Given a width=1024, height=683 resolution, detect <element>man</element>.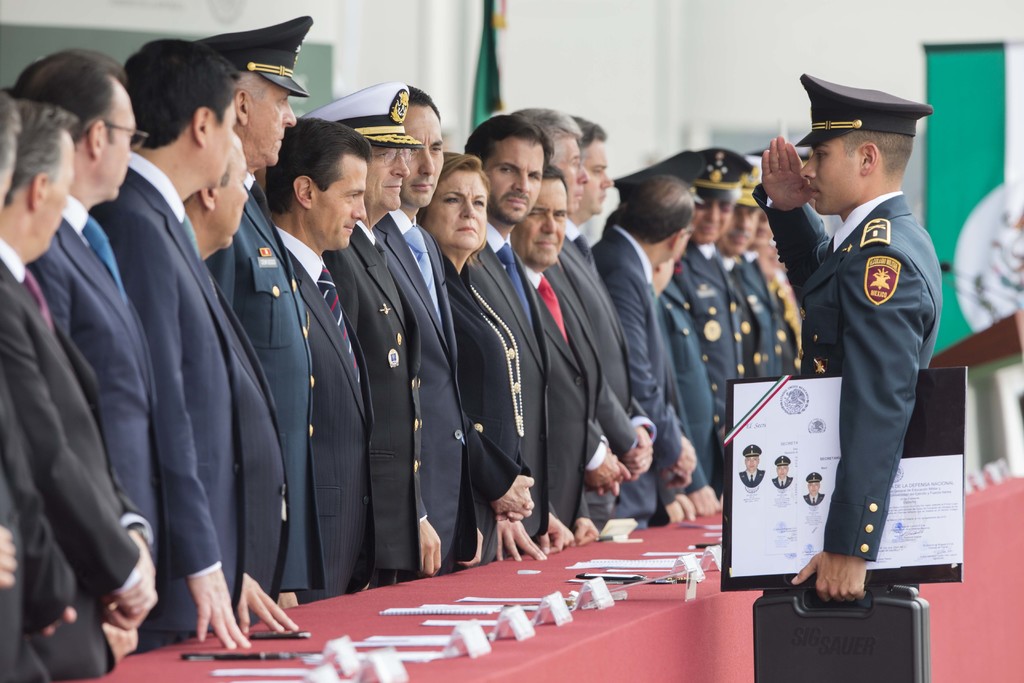
left=614, top=149, right=724, bottom=514.
